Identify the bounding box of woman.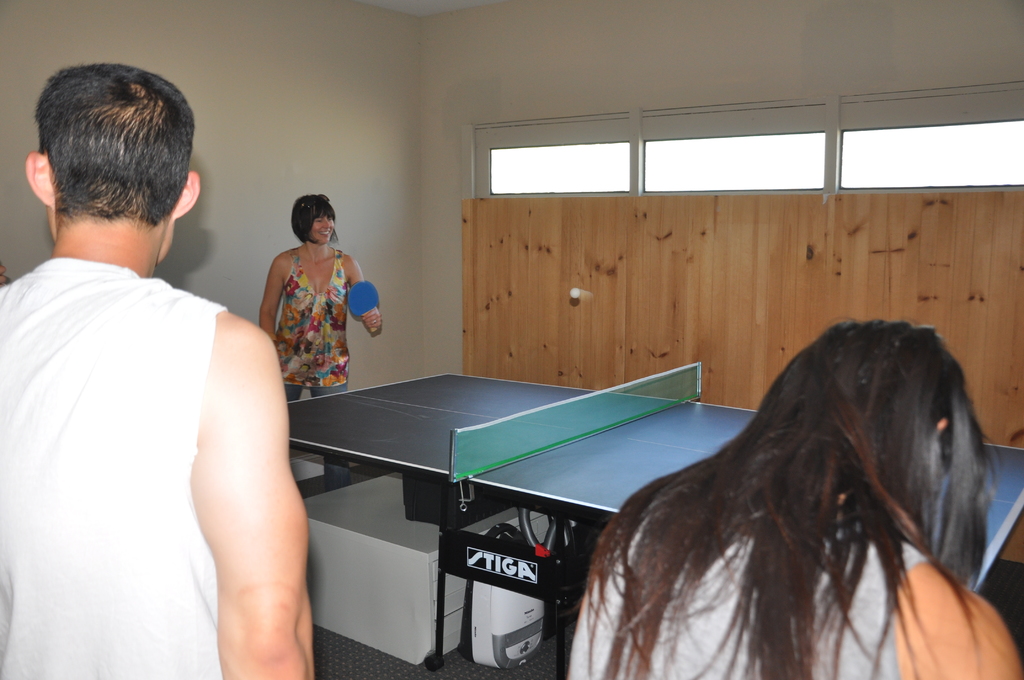
x1=564, y1=324, x2=1023, y2=679.
